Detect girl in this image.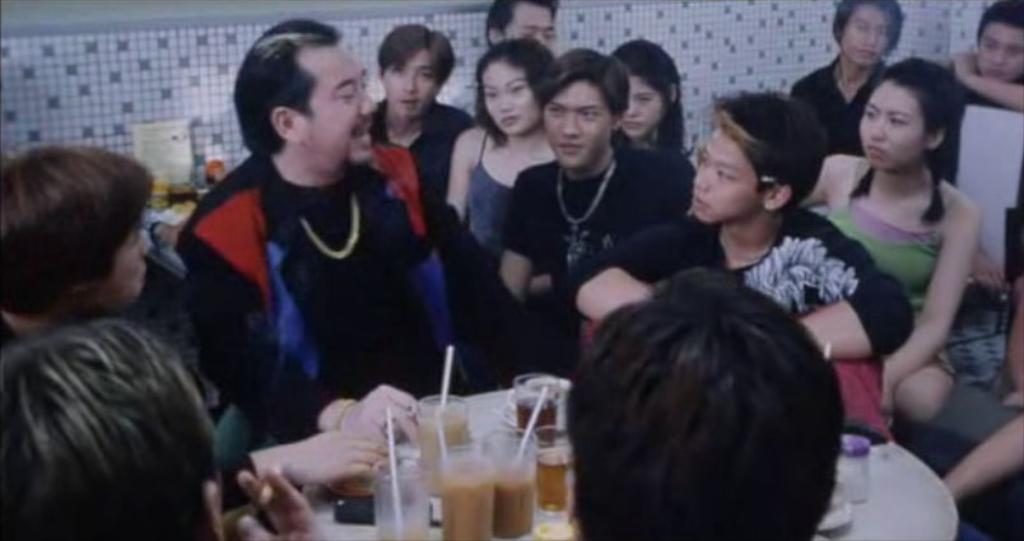
Detection: select_region(446, 38, 562, 269).
